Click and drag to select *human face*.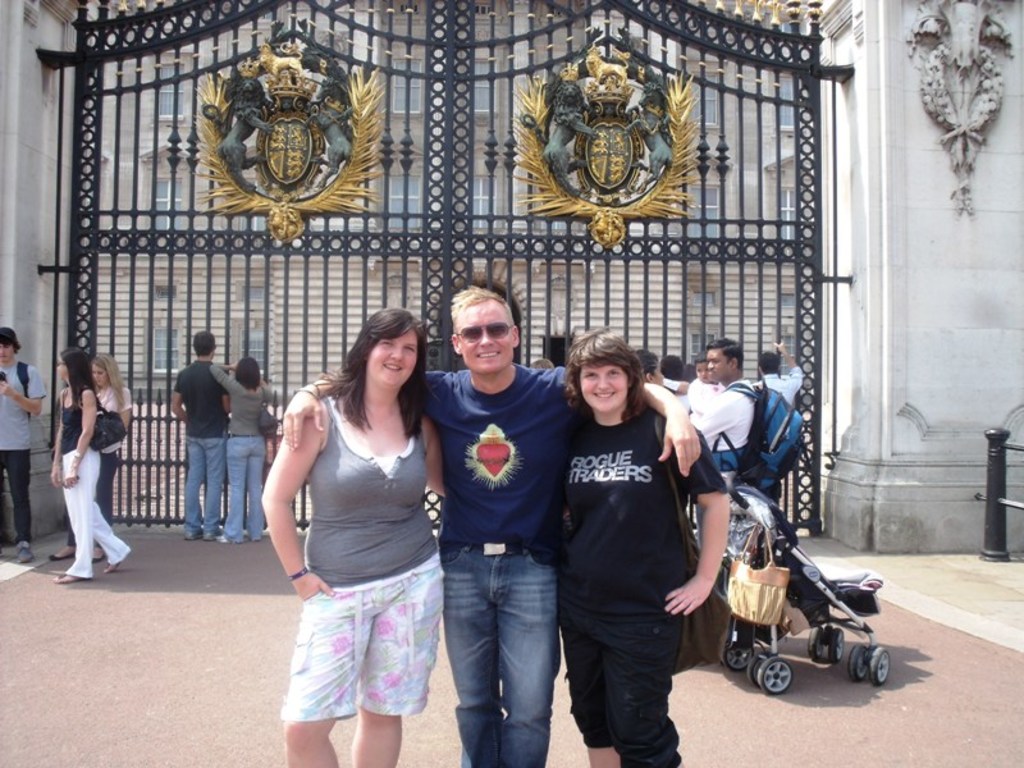
Selection: (575,352,630,417).
